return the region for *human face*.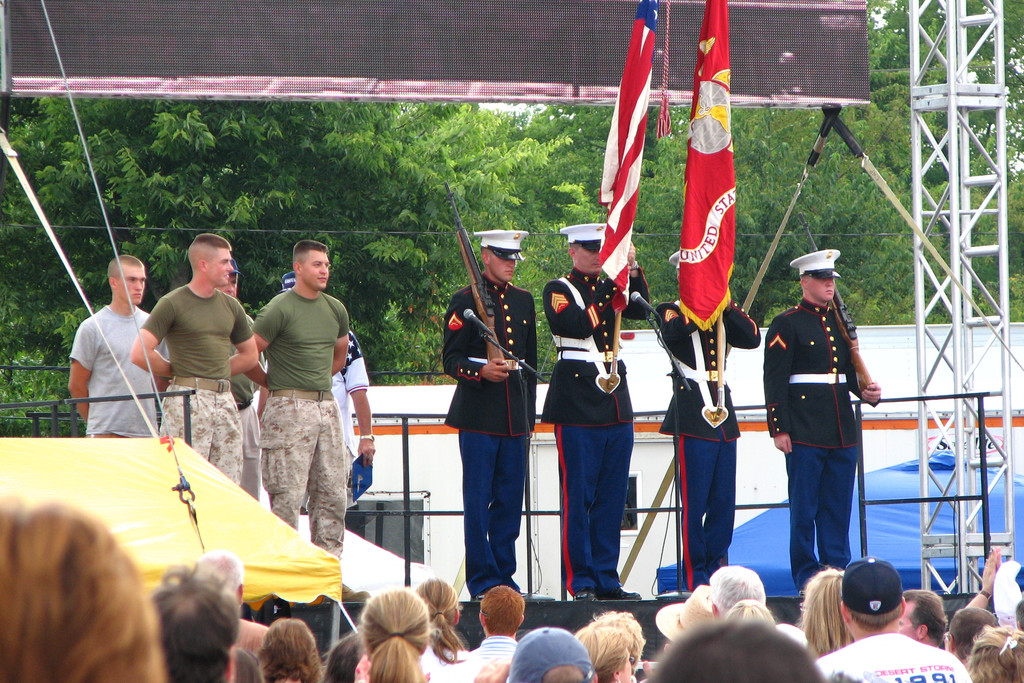
{"x1": 811, "y1": 270, "x2": 843, "y2": 297}.
